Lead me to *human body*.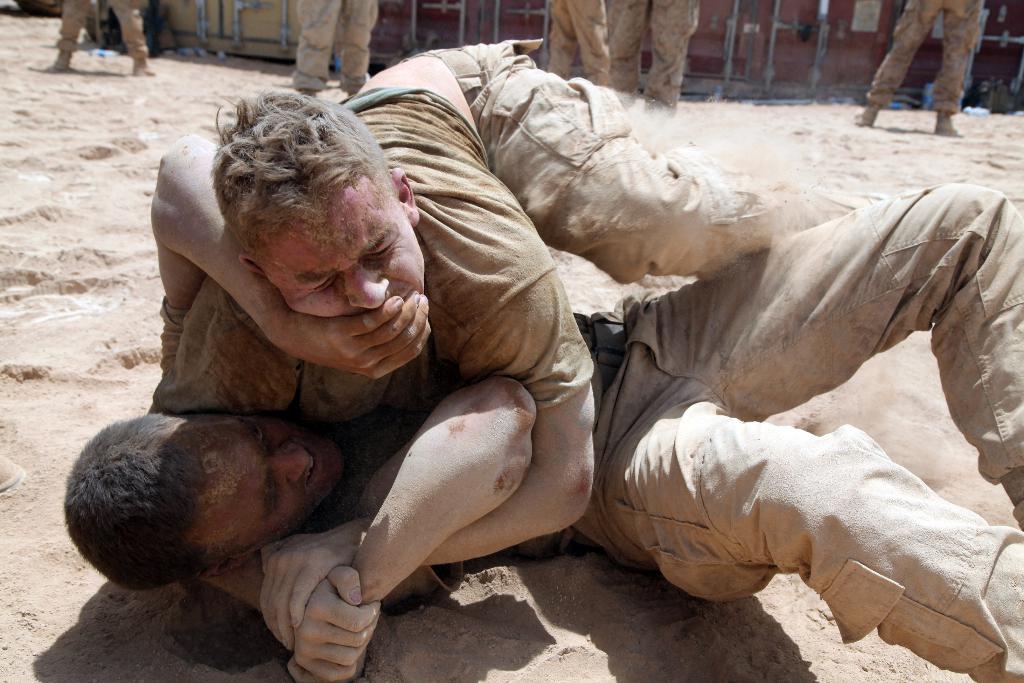
Lead to detection(607, 0, 700, 117).
